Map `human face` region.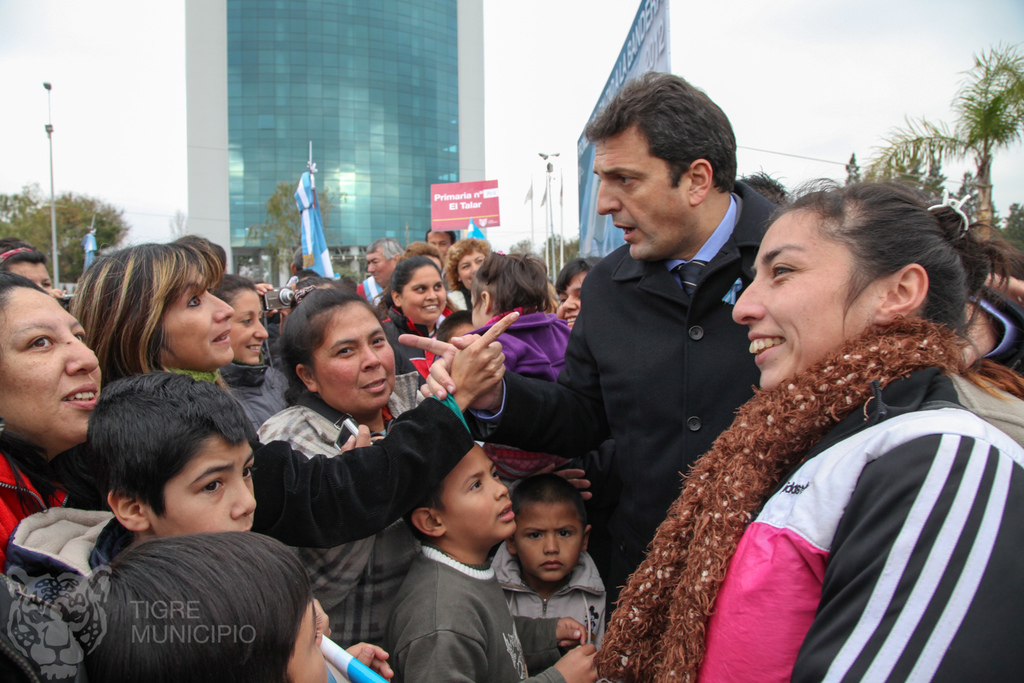
Mapped to x1=163, y1=431, x2=254, y2=528.
